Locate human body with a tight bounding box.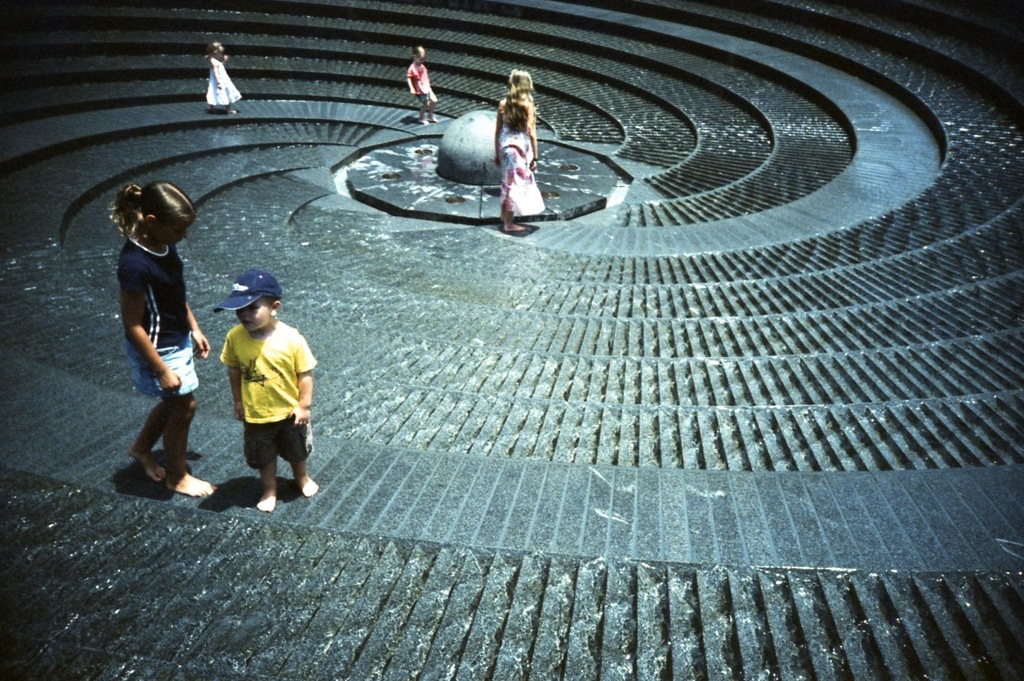
[x1=102, y1=173, x2=201, y2=505].
